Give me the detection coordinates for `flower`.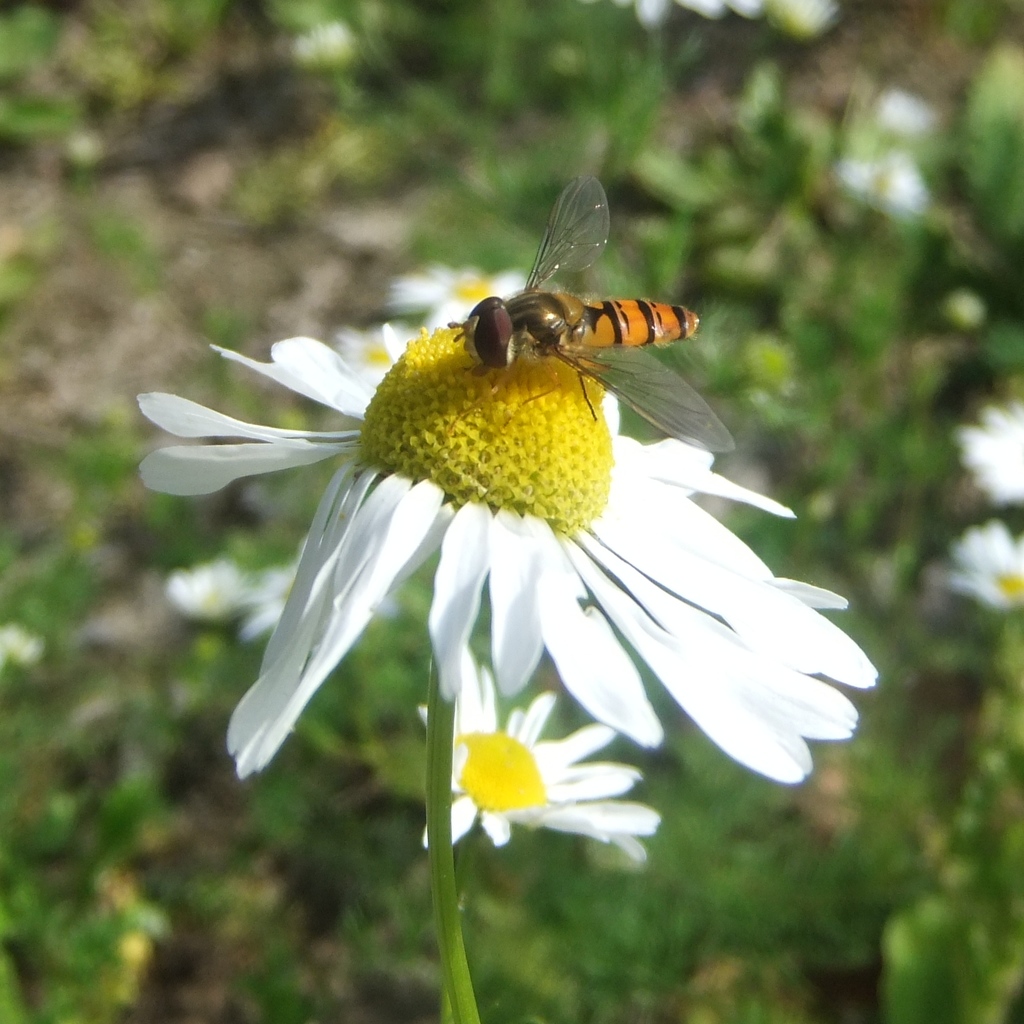
<bbox>422, 639, 662, 865</bbox>.
